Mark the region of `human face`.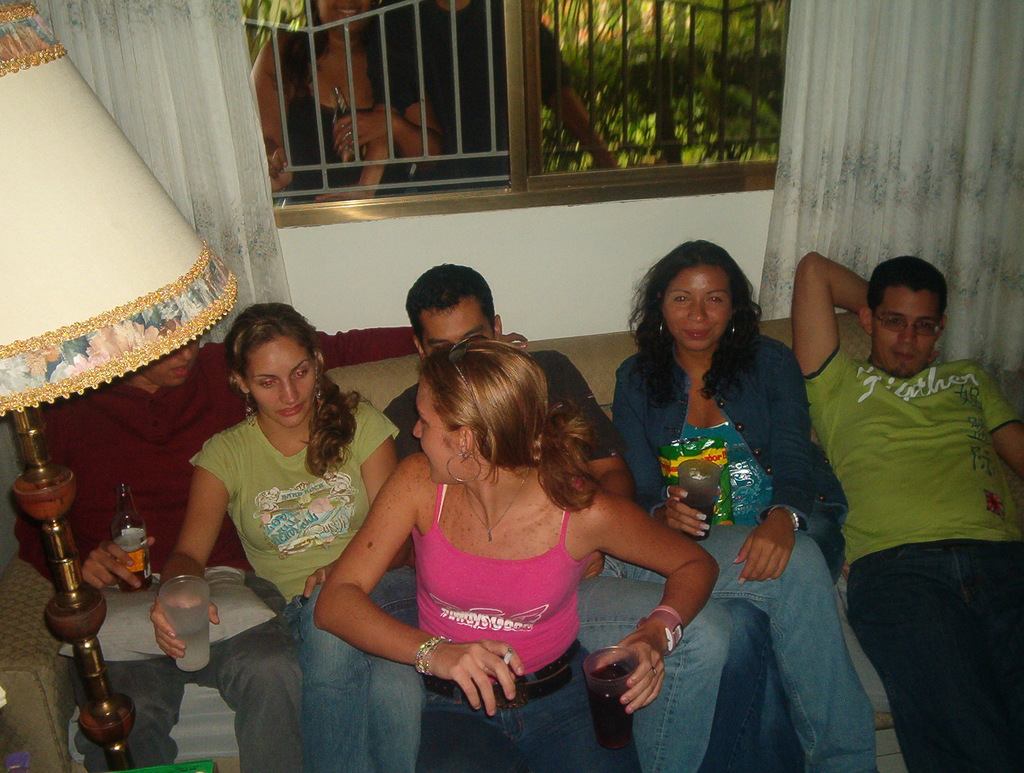
Region: pyautogui.locateOnScreen(316, 0, 377, 37).
